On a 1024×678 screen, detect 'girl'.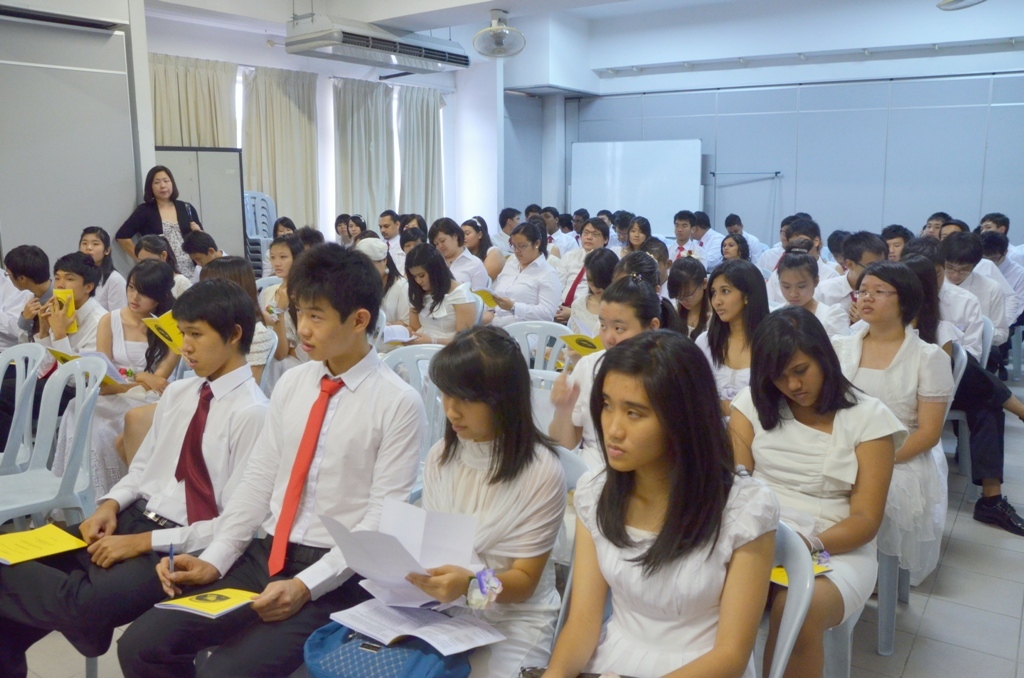
{"left": 115, "top": 257, "right": 269, "bottom": 471}.
